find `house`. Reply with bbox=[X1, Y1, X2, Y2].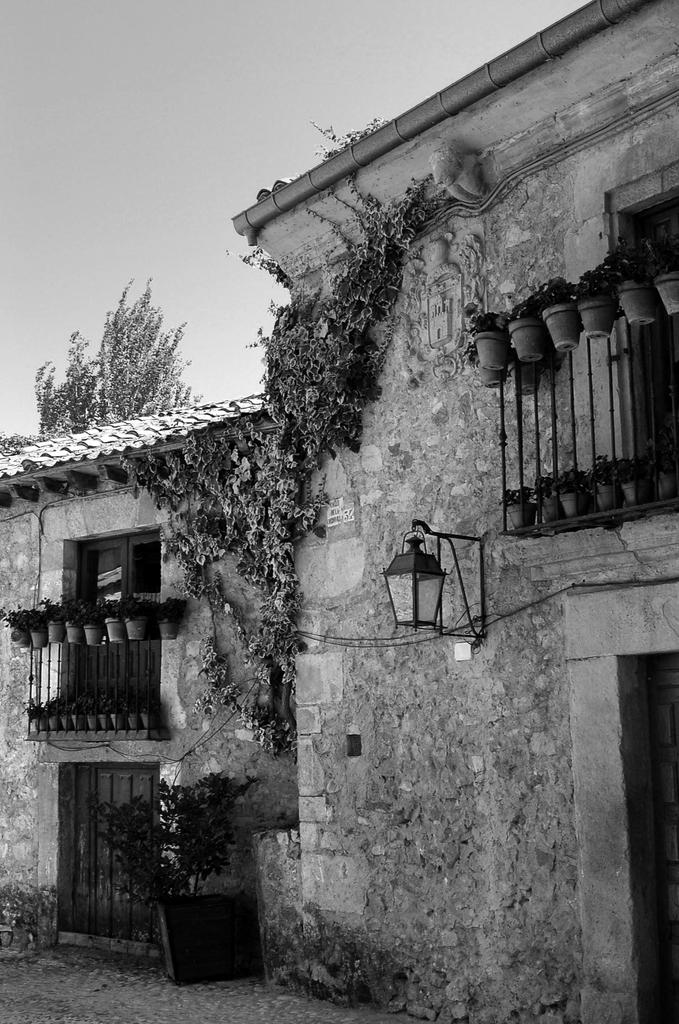
bbox=[0, 0, 678, 1023].
